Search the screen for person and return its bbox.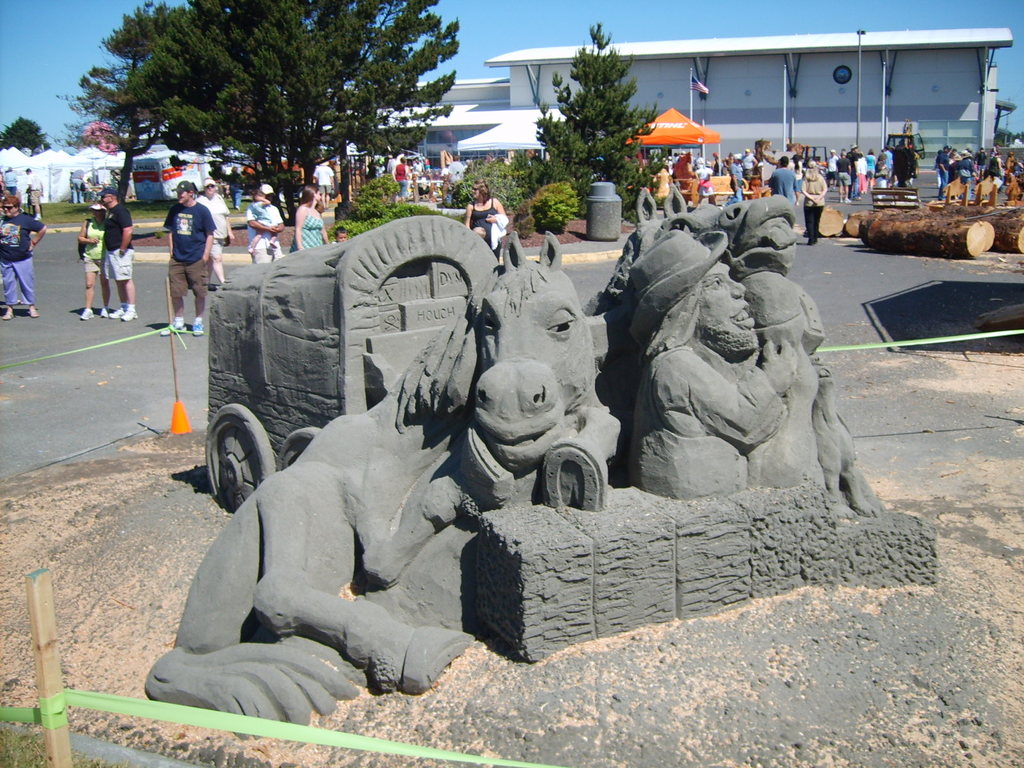
Found: x1=293 y1=181 x2=330 y2=260.
